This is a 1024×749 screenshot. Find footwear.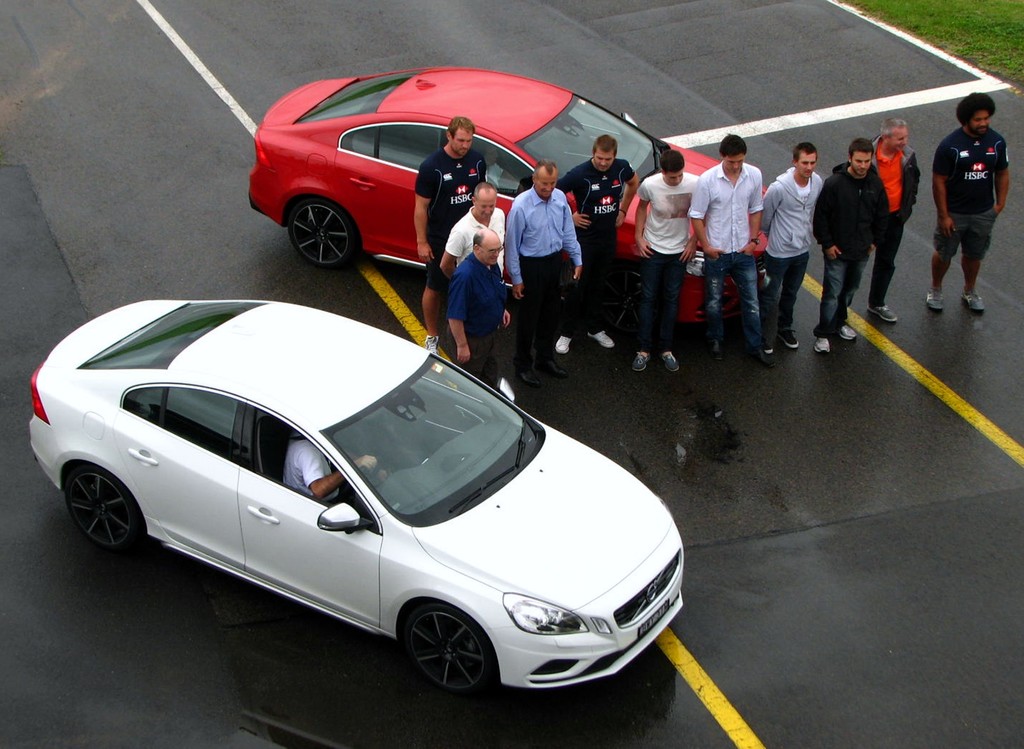
Bounding box: bbox(813, 336, 833, 353).
